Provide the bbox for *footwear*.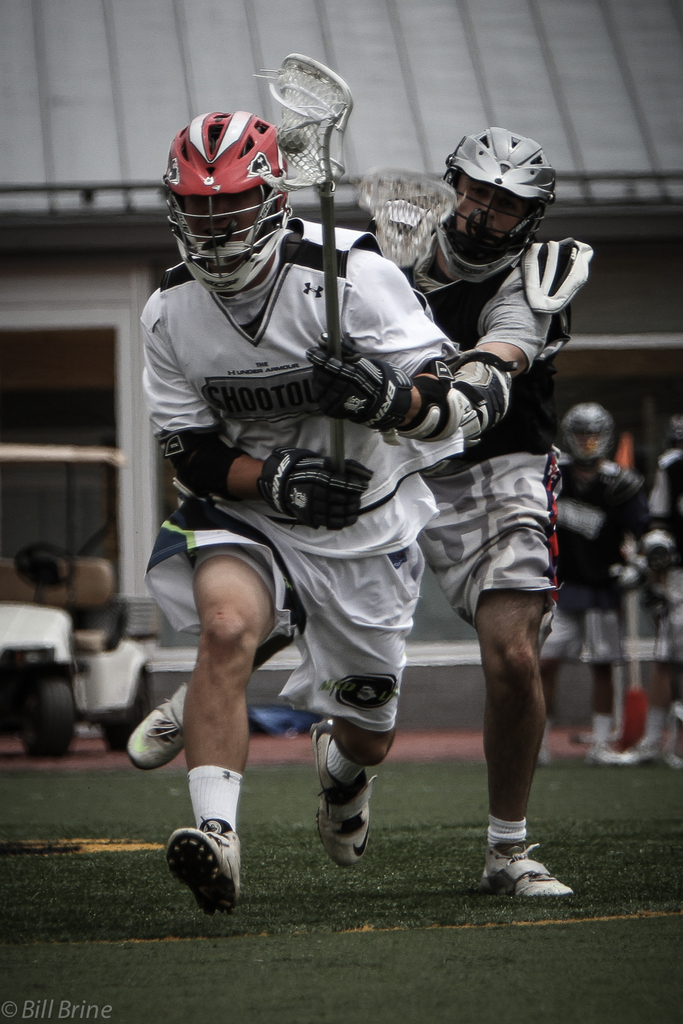
box=[122, 687, 186, 769].
